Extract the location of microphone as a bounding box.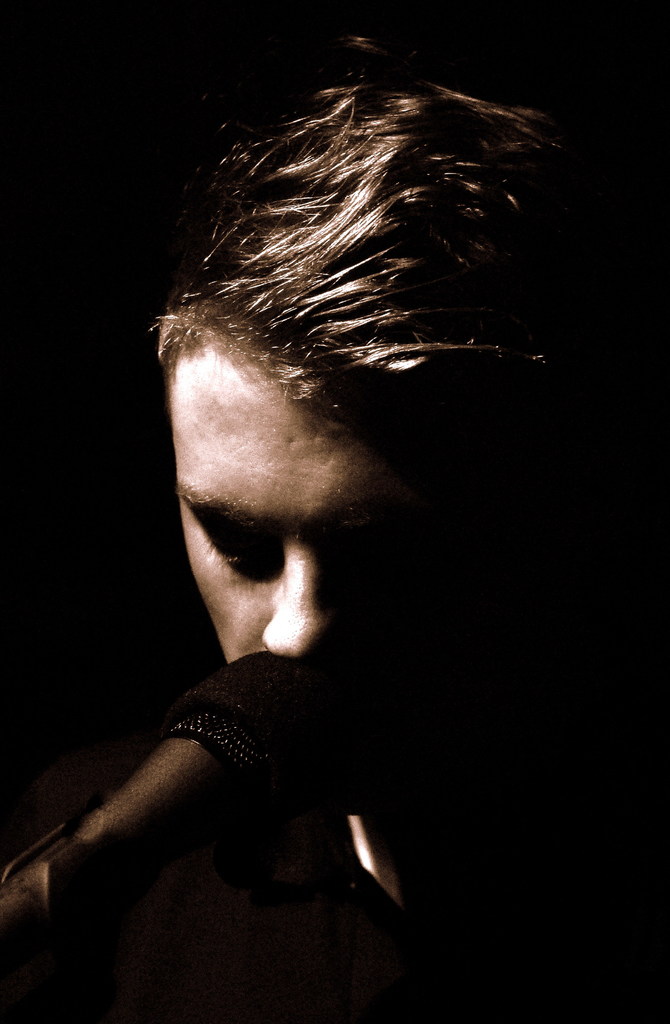
x1=0 y1=644 x2=315 y2=952.
